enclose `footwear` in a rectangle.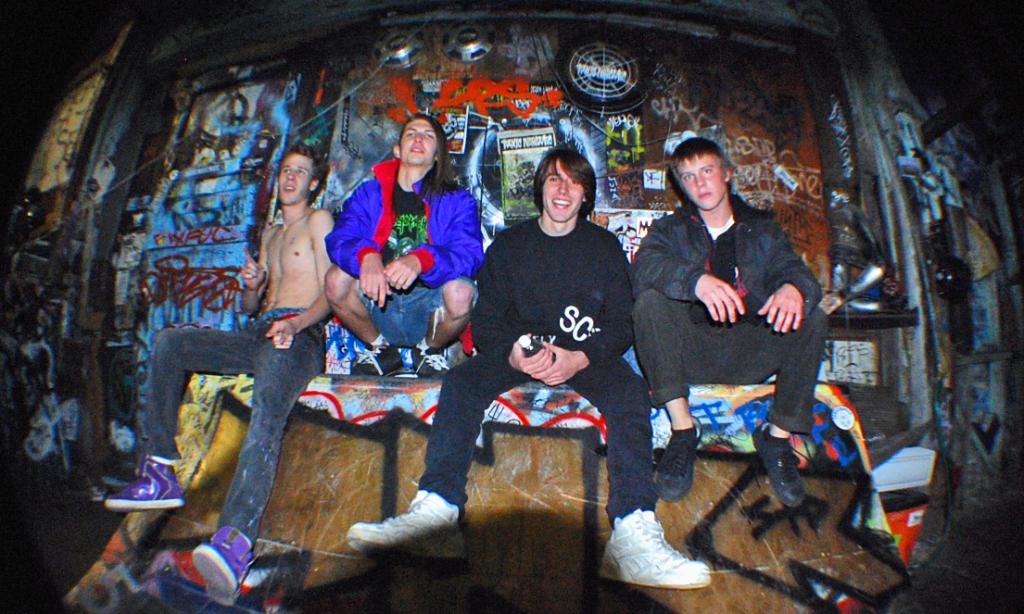
[411,333,449,382].
